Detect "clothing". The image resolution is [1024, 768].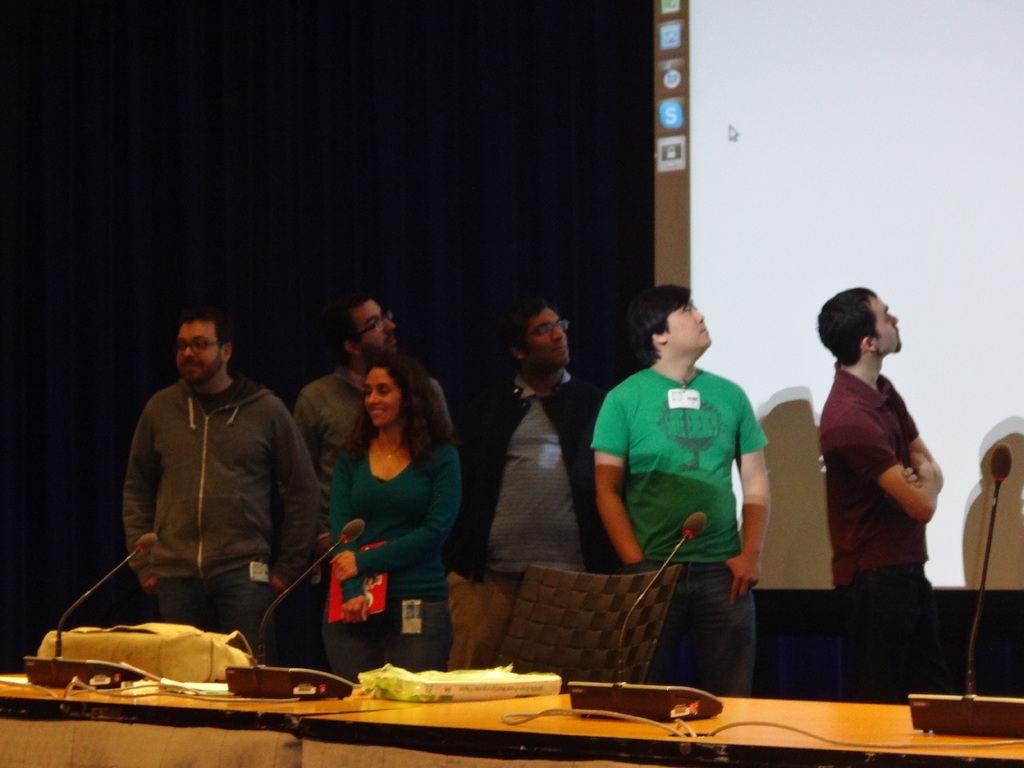
<bbox>812, 363, 942, 683</bbox>.
